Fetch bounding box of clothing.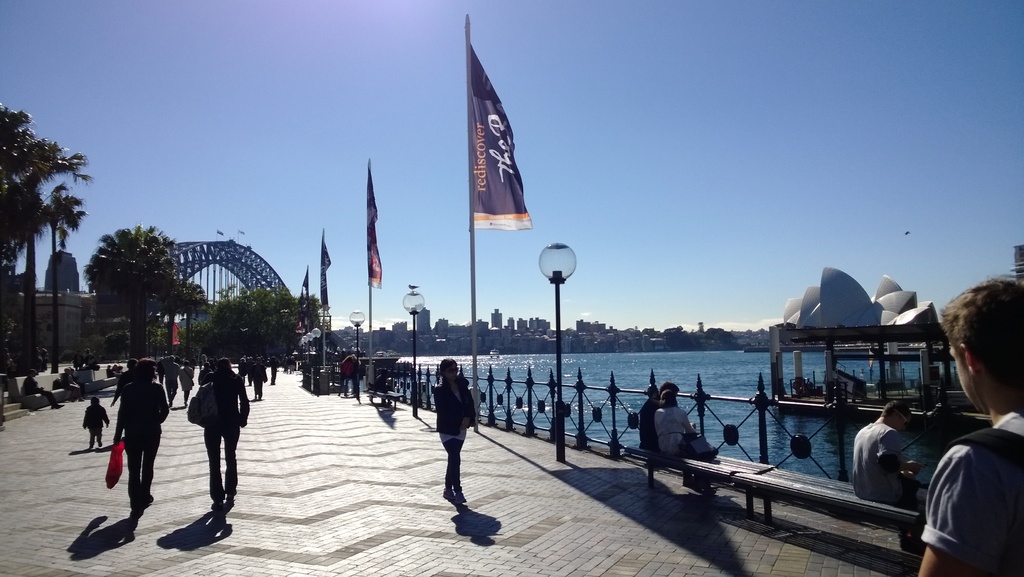
Bbox: 640, 396, 660, 455.
